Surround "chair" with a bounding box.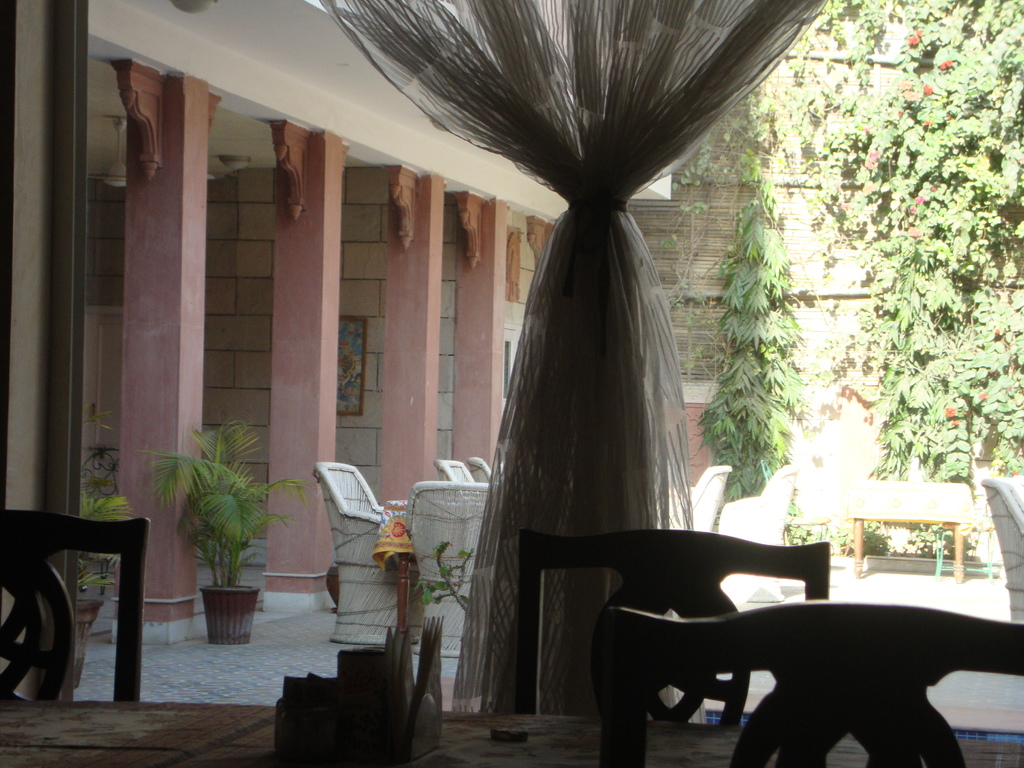
l=433, t=455, r=477, b=488.
